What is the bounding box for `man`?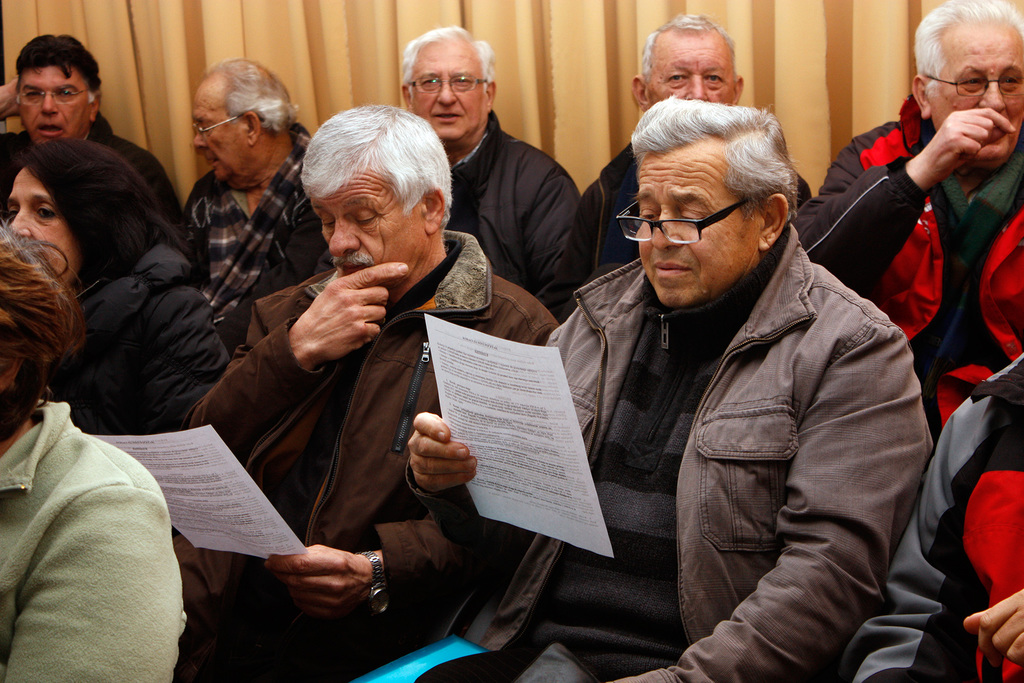
(left=166, top=99, right=563, bottom=679).
